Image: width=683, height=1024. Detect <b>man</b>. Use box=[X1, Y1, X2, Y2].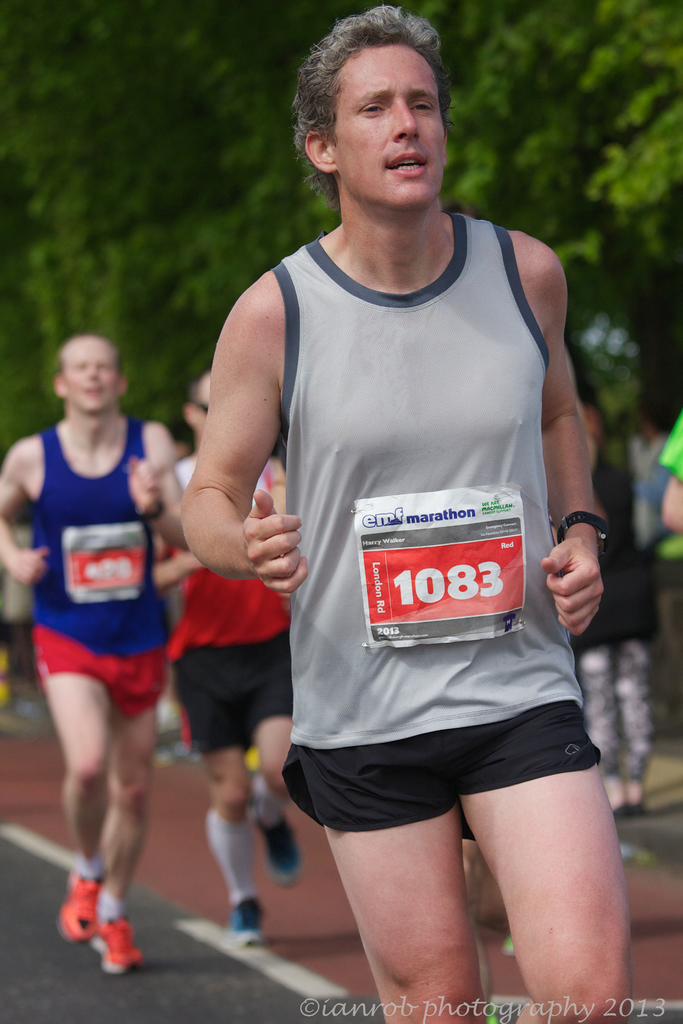
box=[162, 370, 302, 948].
